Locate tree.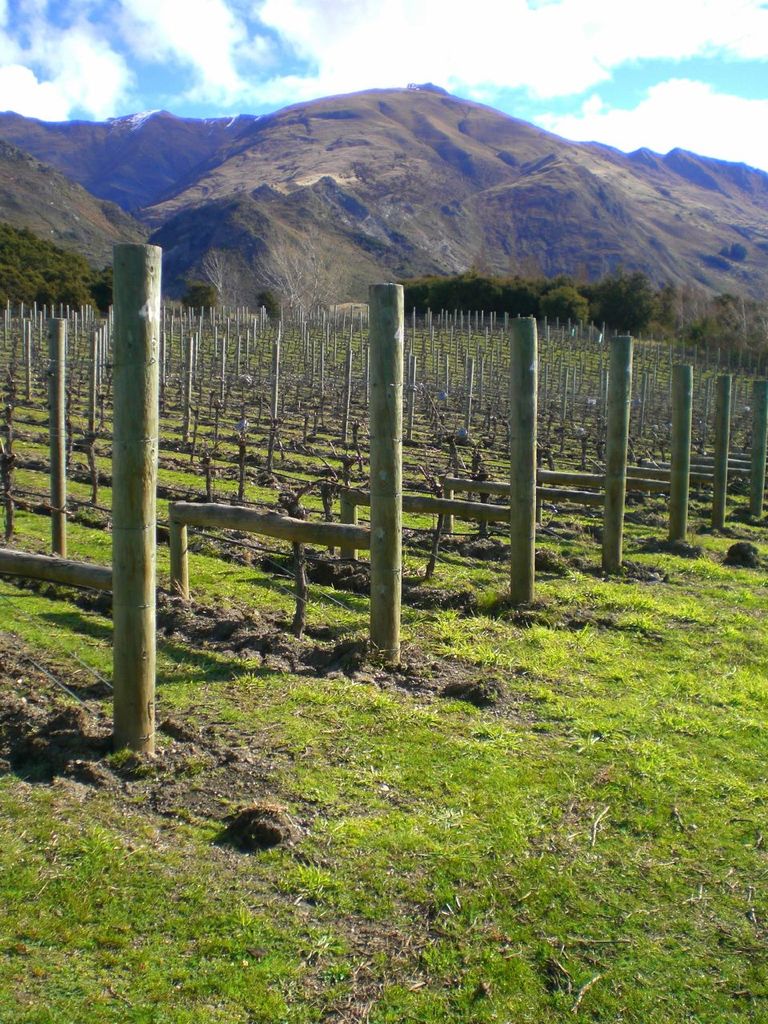
Bounding box: x1=181, y1=283, x2=212, y2=322.
